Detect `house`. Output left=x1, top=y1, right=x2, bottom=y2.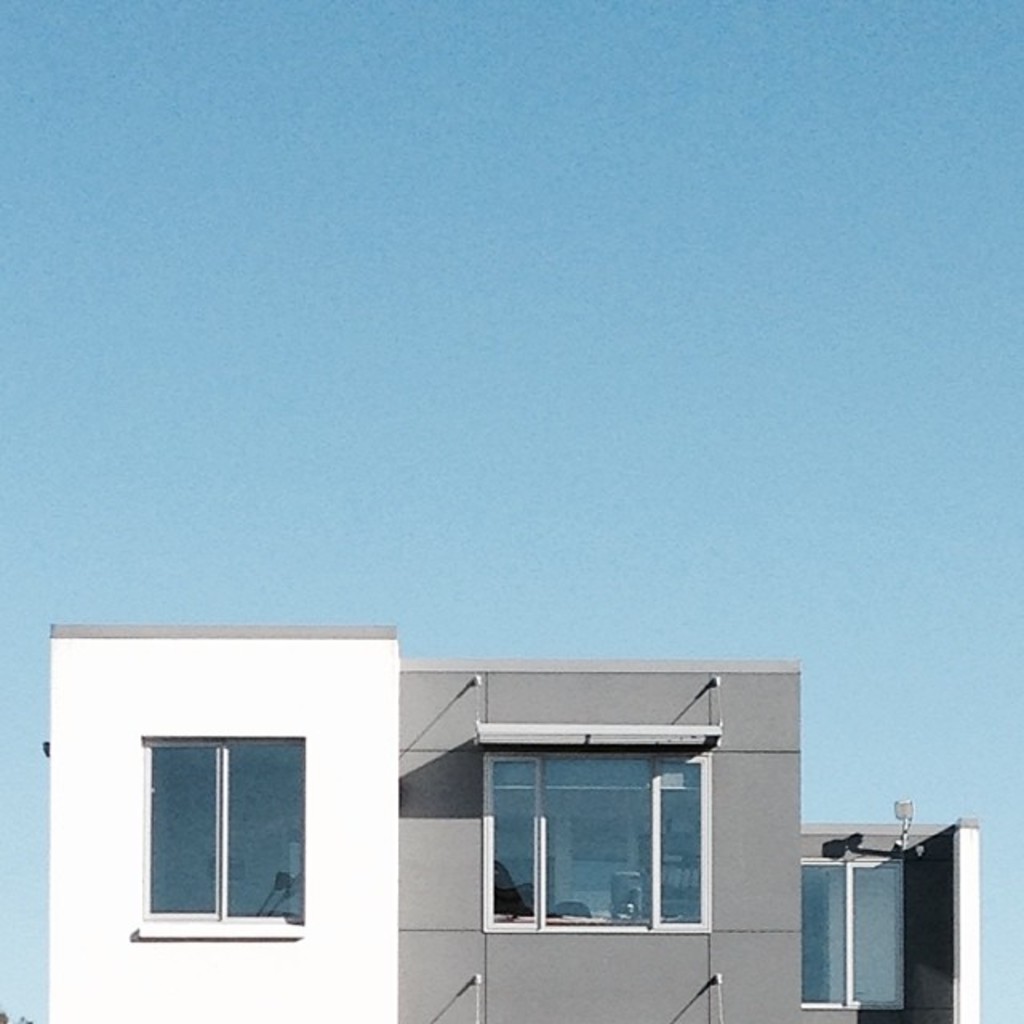
left=117, top=635, right=853, bottom=1005.
